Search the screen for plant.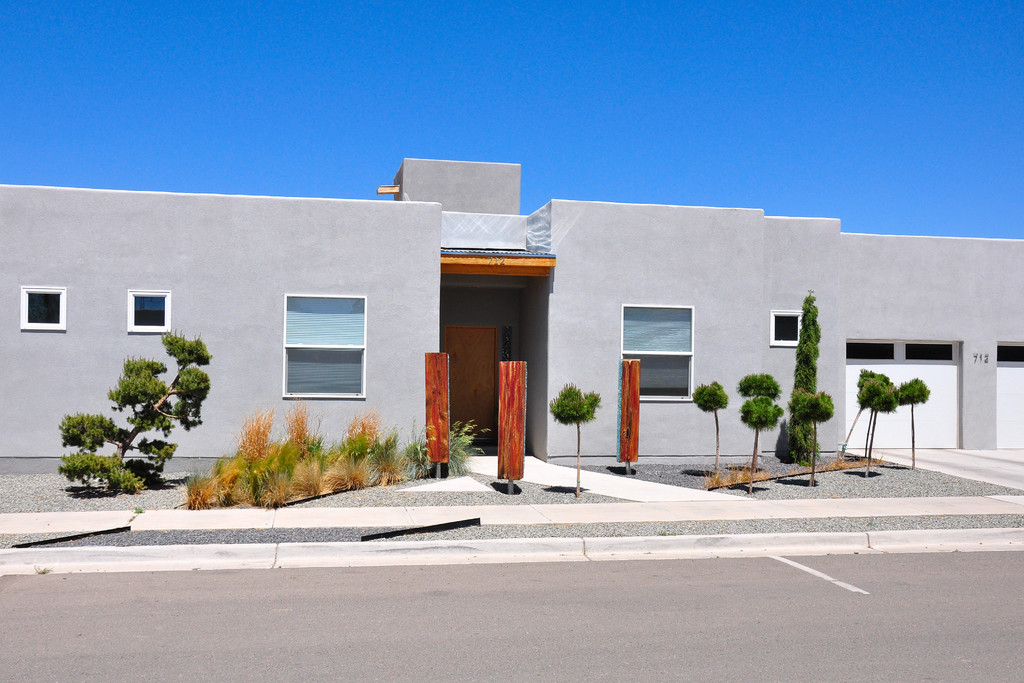
Found at 740 368 781 462.
